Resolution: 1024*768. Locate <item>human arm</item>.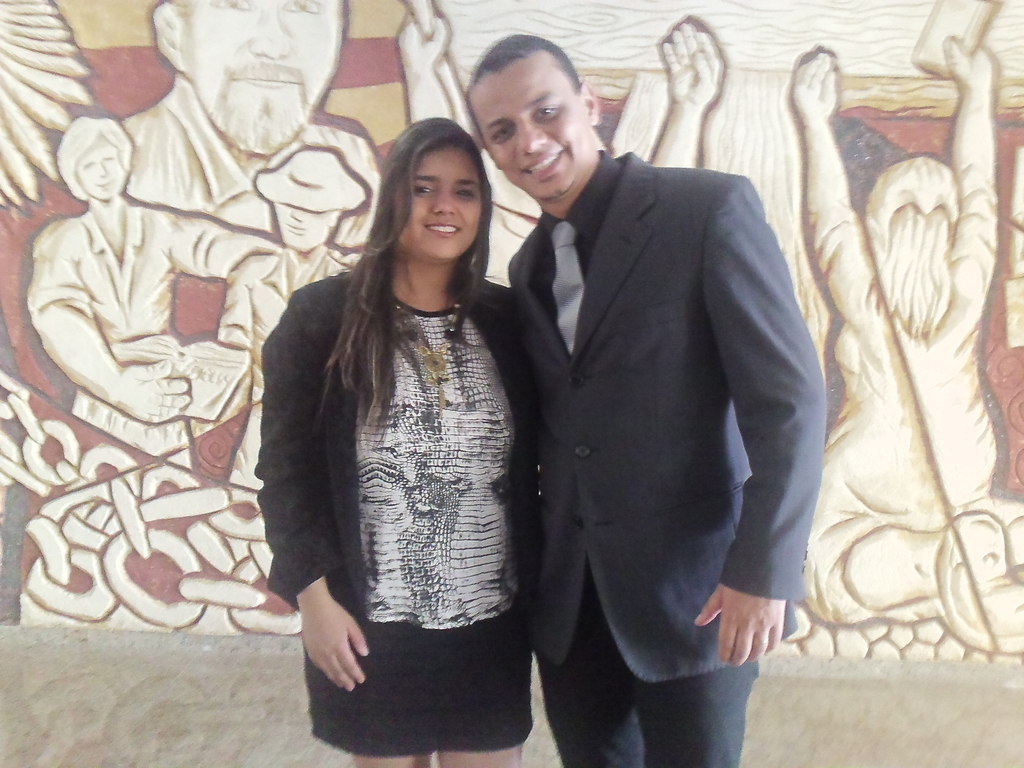
locate(637, 8, 726, 172).
